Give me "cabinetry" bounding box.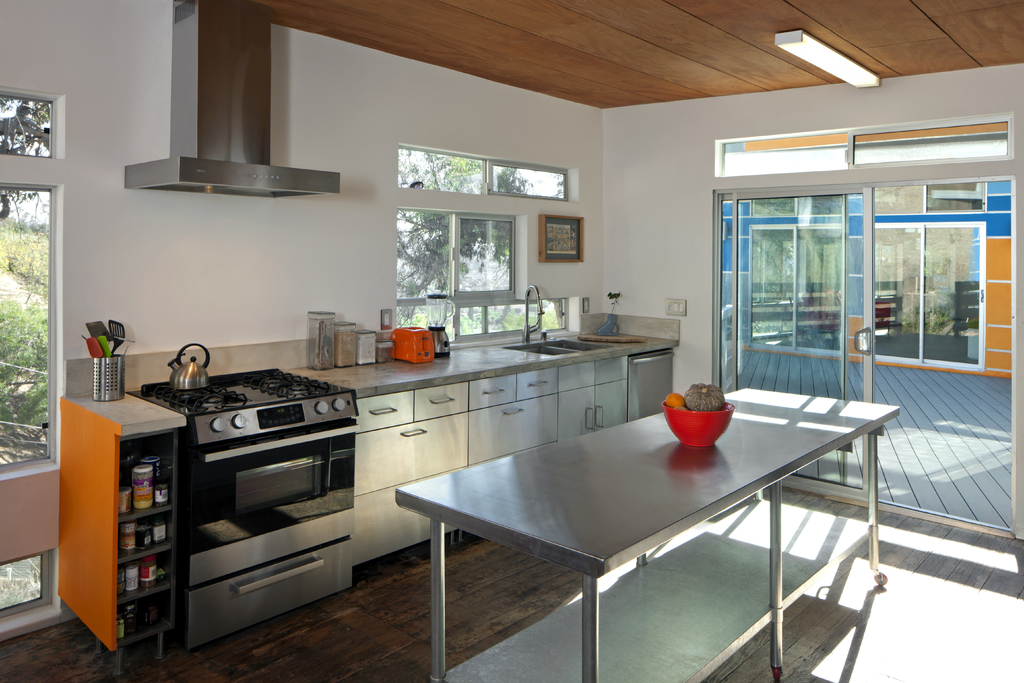
[left=410, top=381, right=469, bottom=423].
